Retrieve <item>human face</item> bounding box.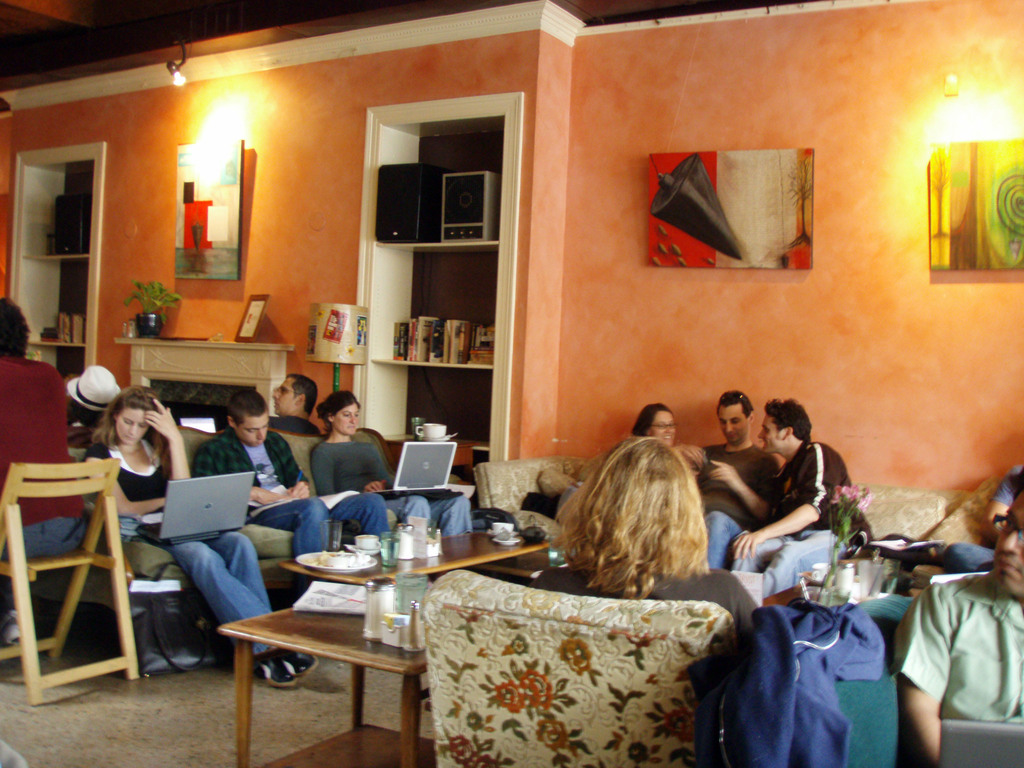
Bounding box: detection(756, 414, 781, 454).
